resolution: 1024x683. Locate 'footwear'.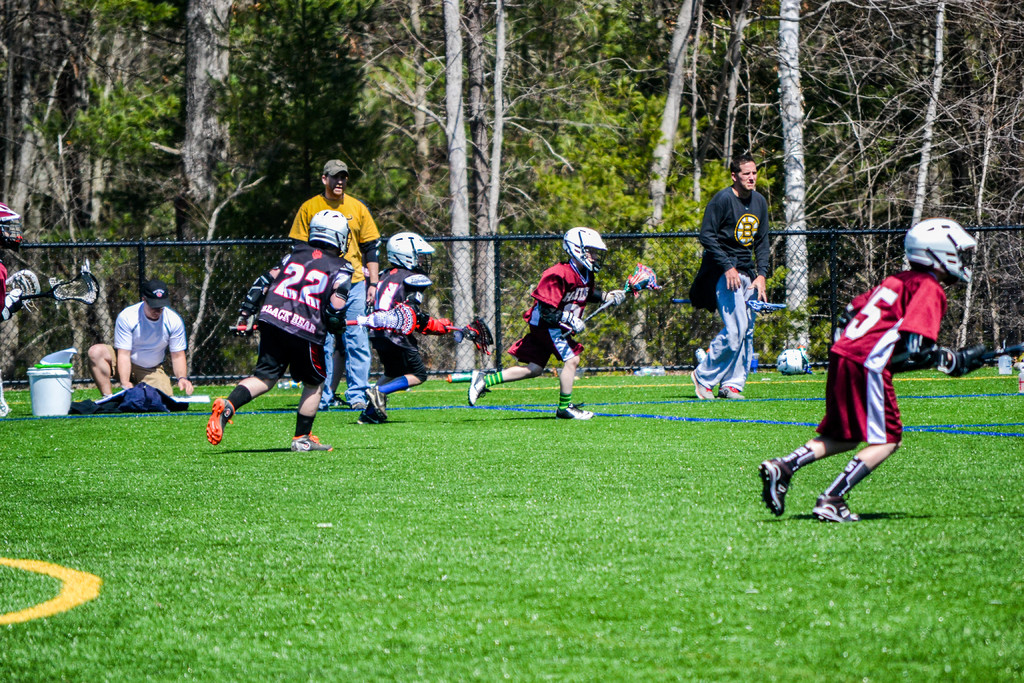
468 367 491 404.
